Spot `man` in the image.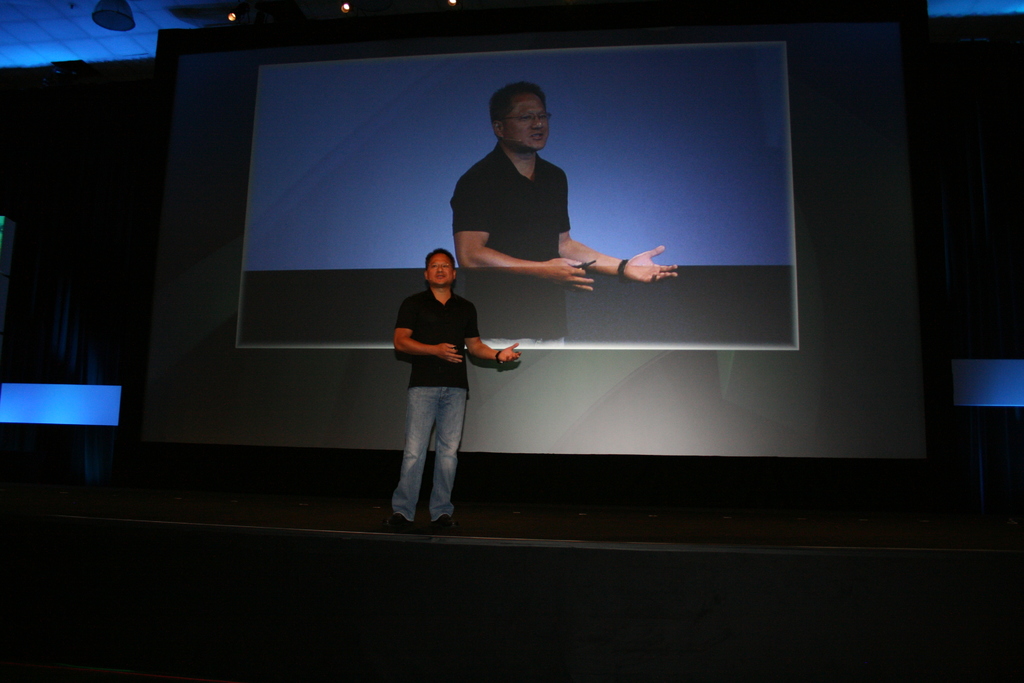
`man` found at [386,235,507,527].
